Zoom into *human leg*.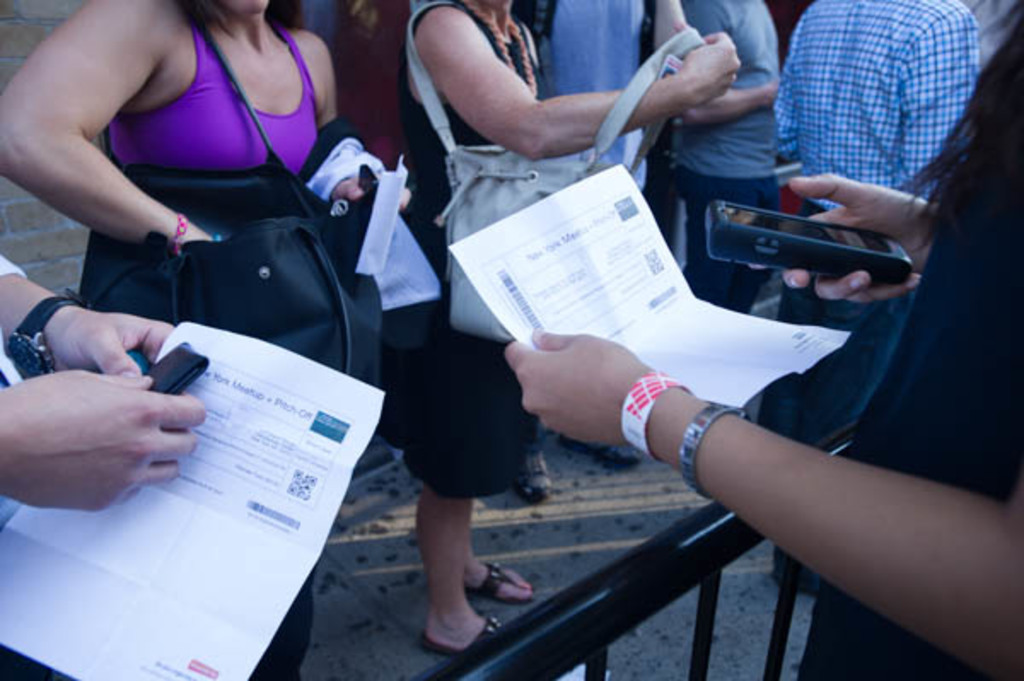
Zoom target: pyautogui.locateOnScreen(463, 541, 527, 602).
